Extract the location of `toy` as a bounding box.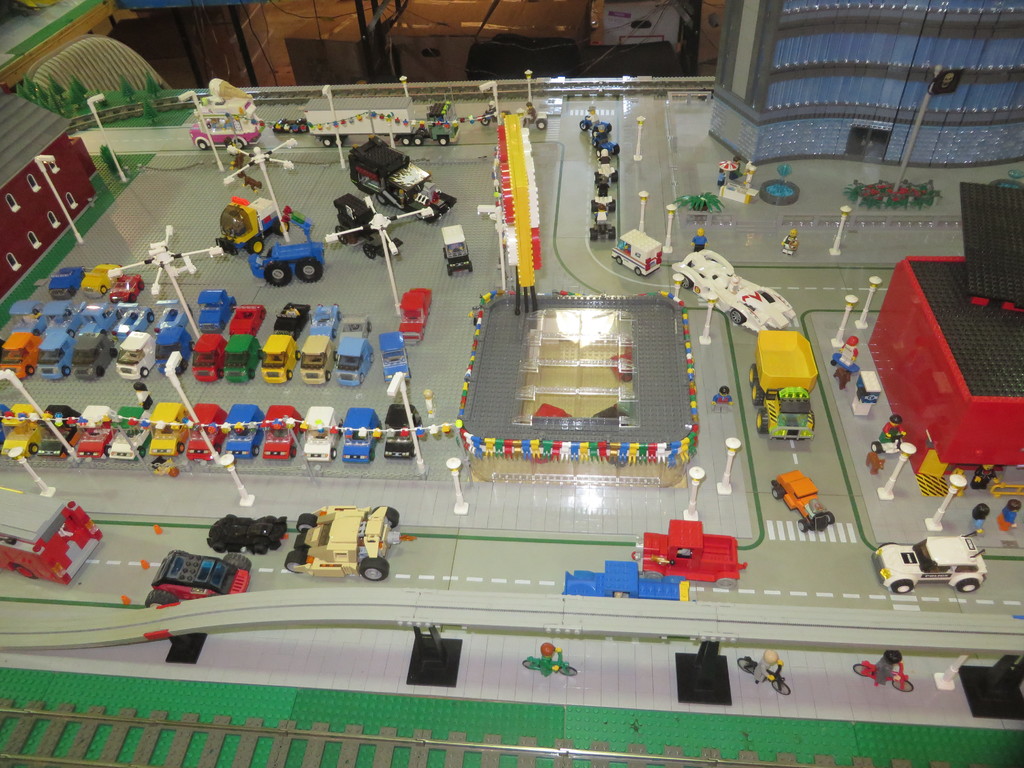
bbox=[298, 333, 337, 383].
